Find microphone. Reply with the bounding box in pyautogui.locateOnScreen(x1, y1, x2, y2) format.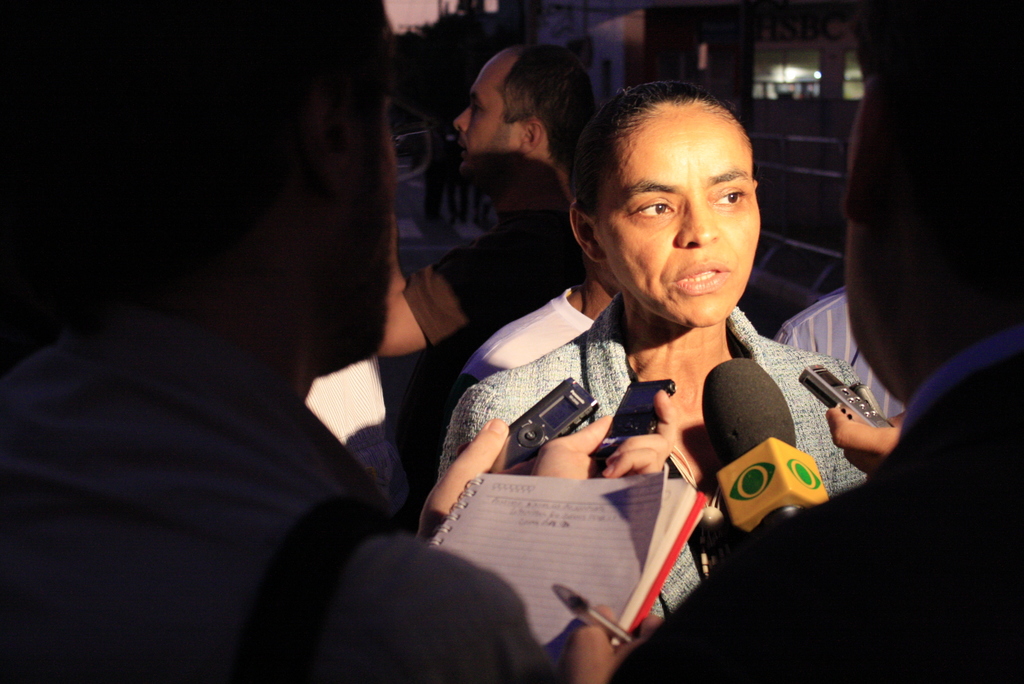
pyautogui.locateOnScreen(700, 357, 804, 527).
